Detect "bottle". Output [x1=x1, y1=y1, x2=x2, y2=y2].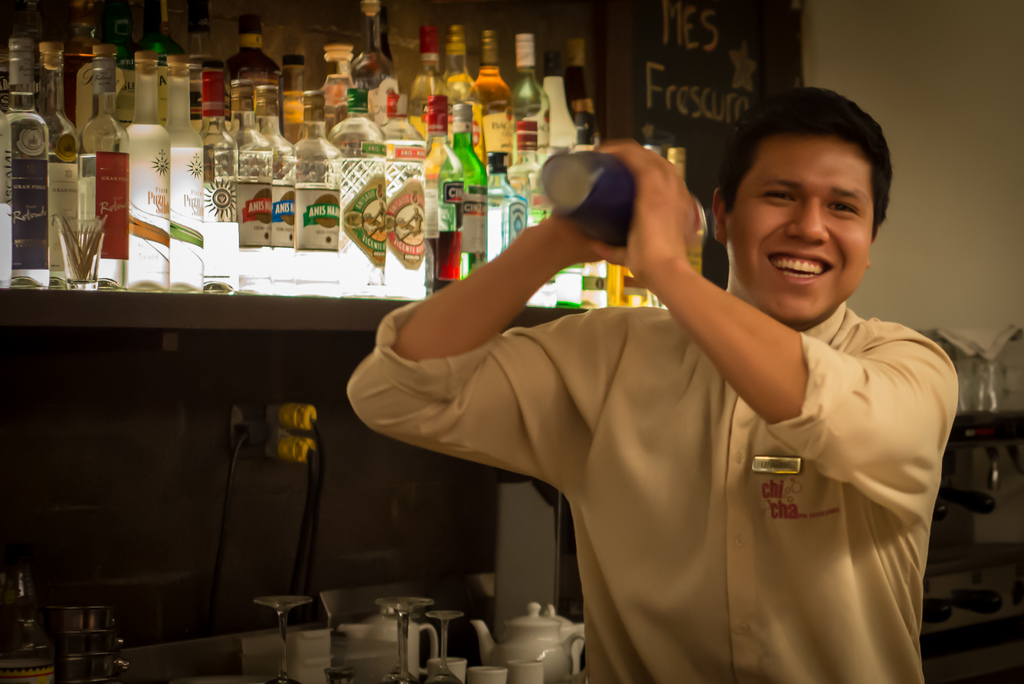
[x1=253, y1=86, x2=298, y2=297].
